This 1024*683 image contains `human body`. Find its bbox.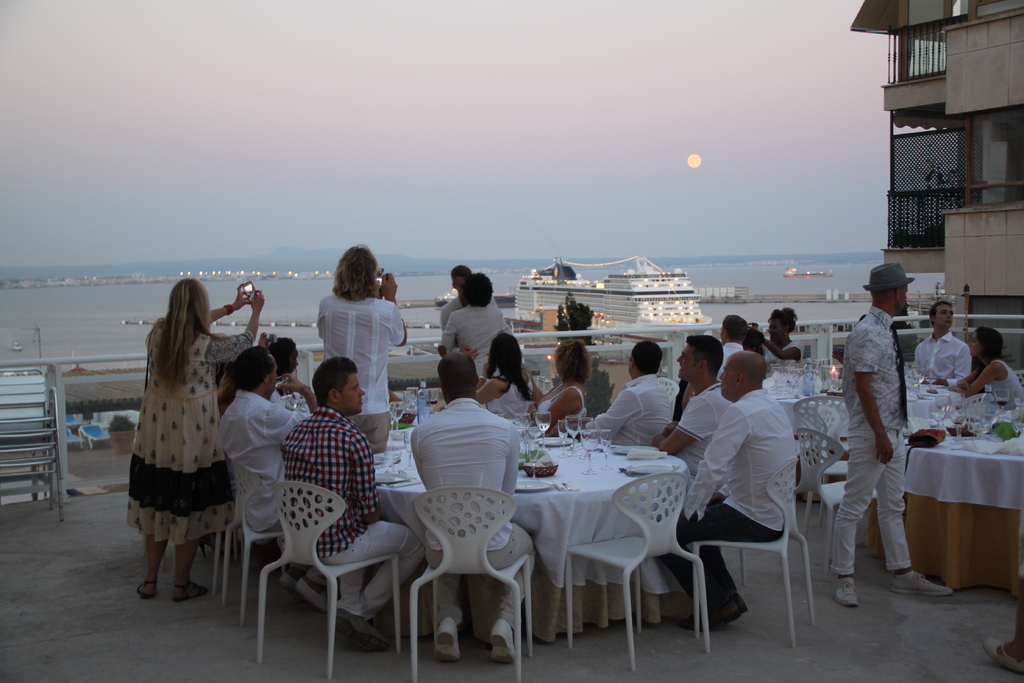
442:308:509:378.
